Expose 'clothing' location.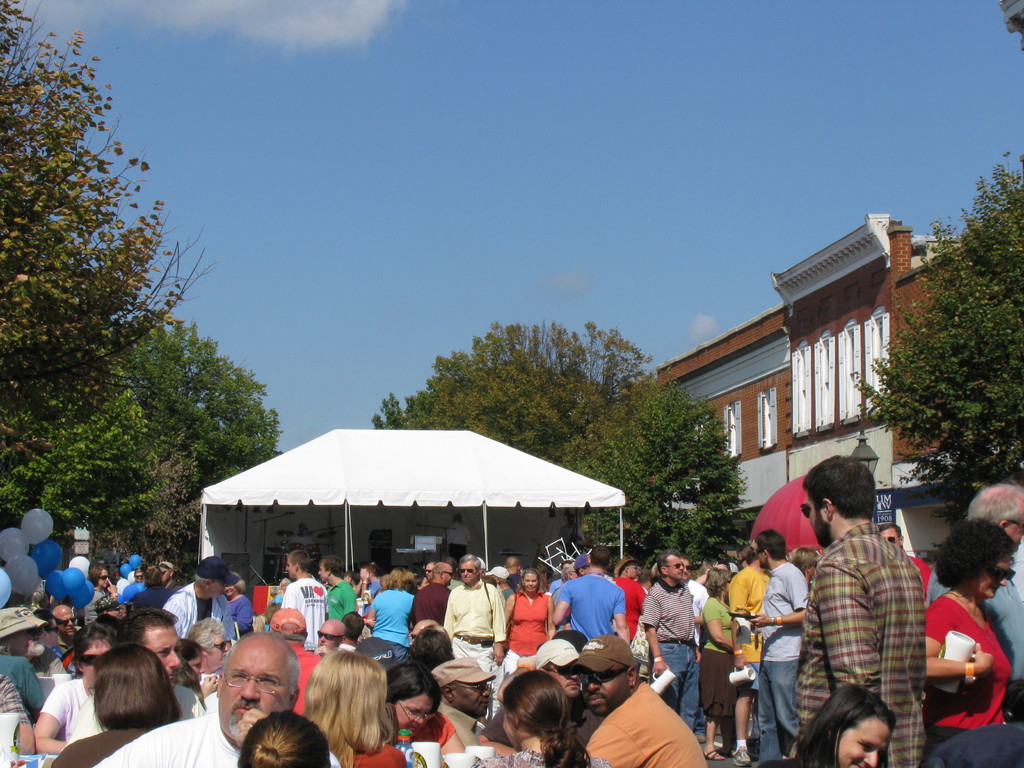
Exposed at [470,739,613,767].
